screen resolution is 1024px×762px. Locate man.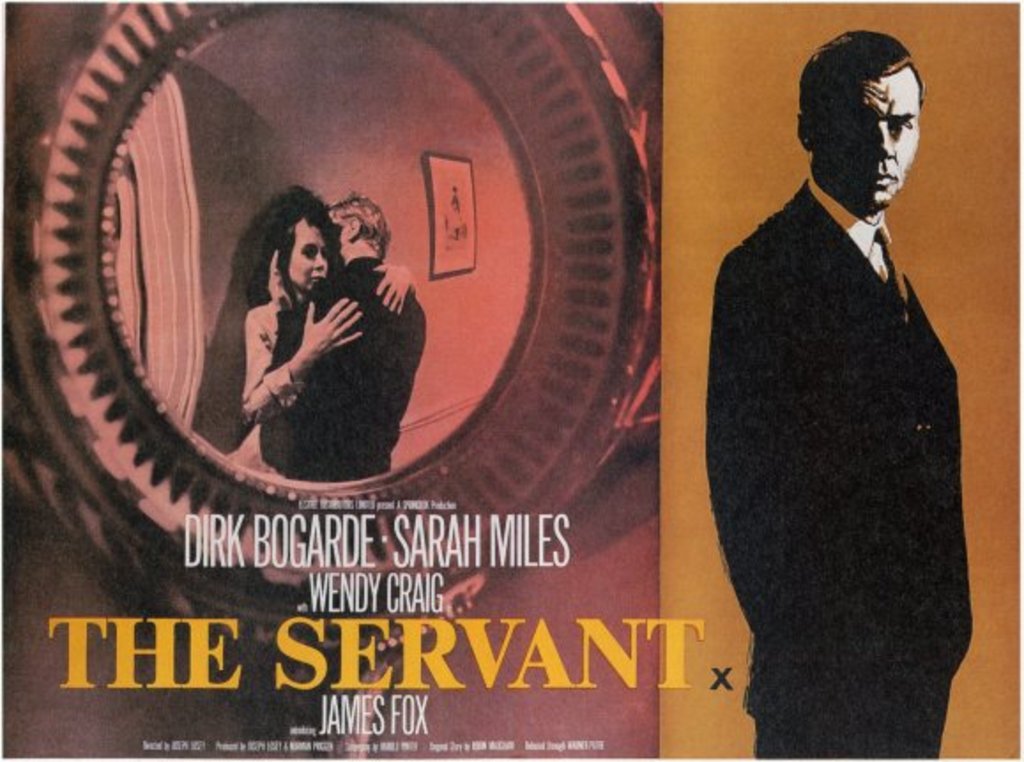
region(699, 21, 989, 727).
